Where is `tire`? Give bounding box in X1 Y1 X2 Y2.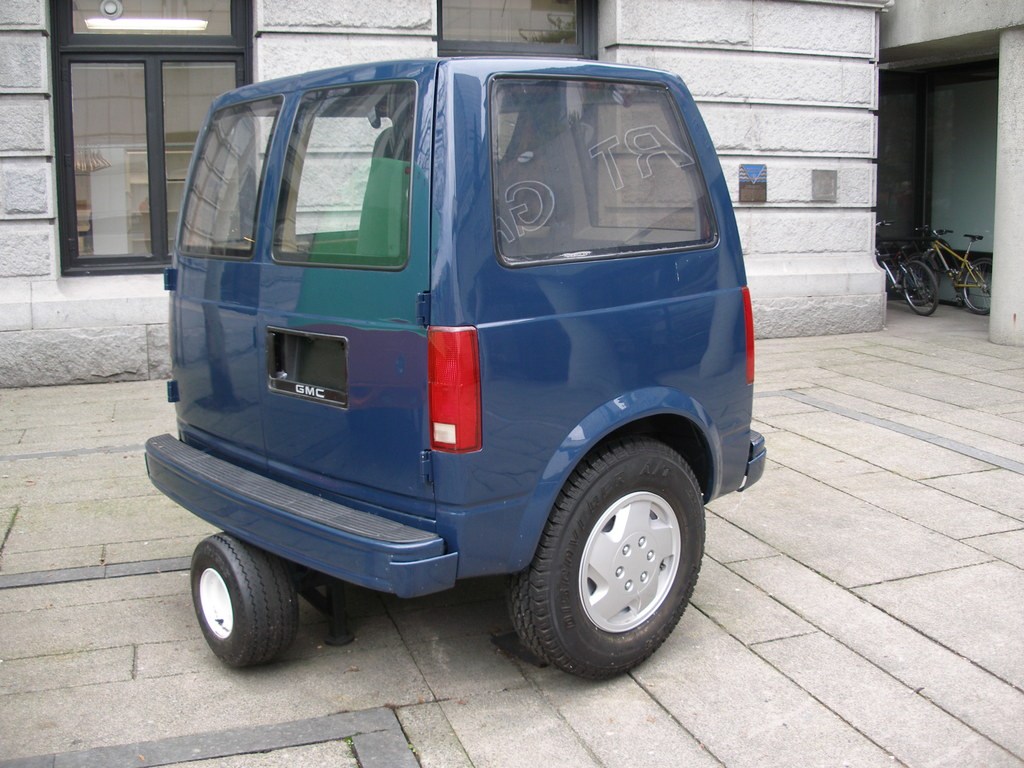
186 532 307 667.
